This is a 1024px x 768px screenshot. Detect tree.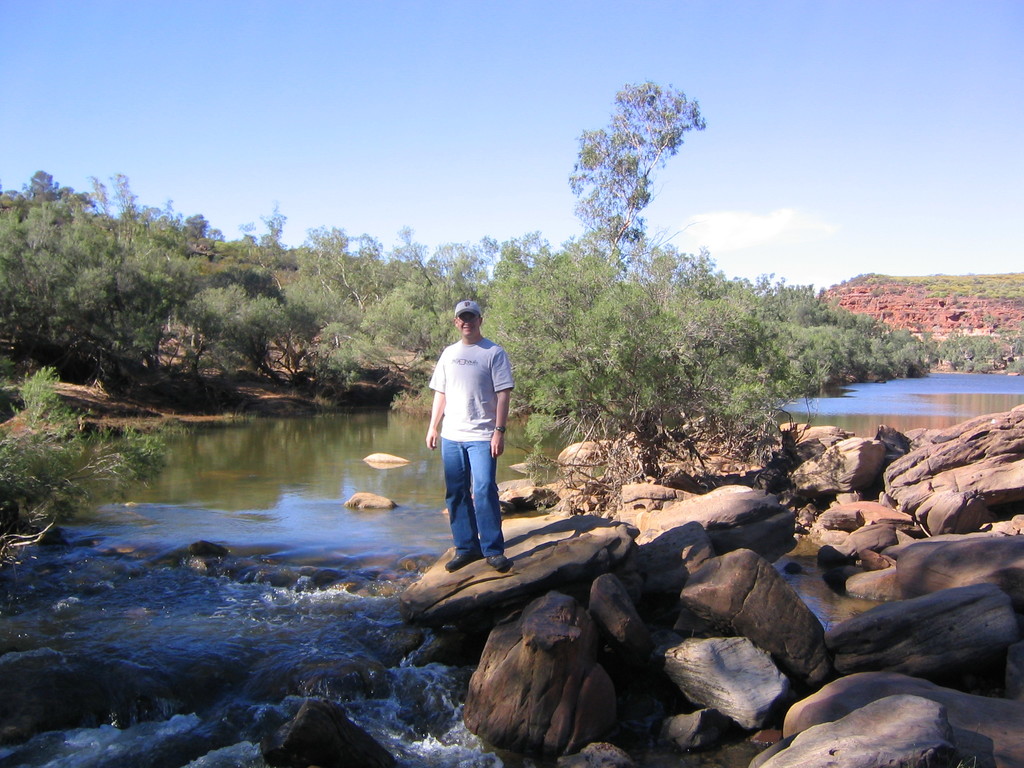
pyautogui.locateOnScreen(561, 85, 719, 255).
